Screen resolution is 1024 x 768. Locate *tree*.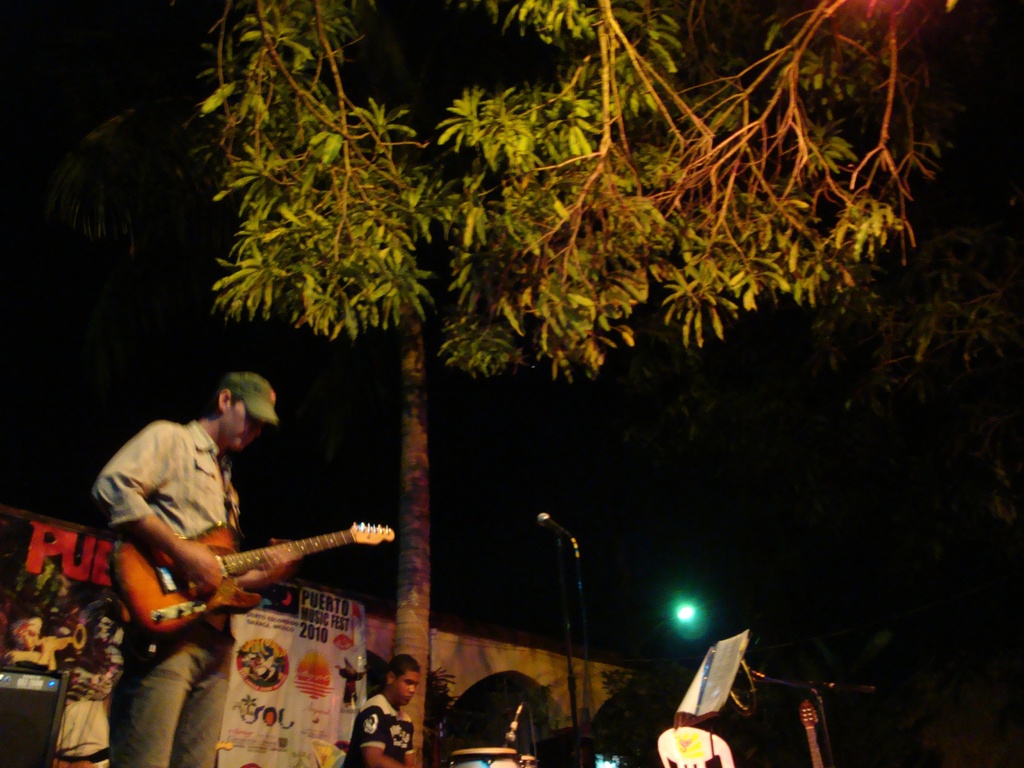
rect(192, 0, 945, 379).
